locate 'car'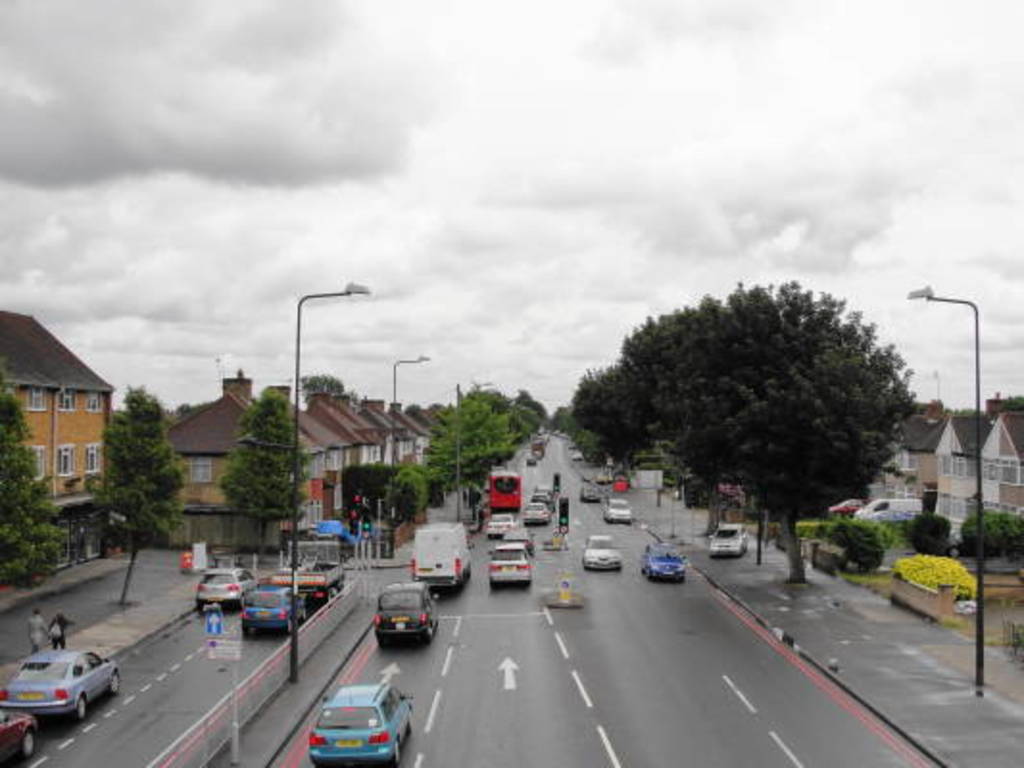
box(304, 682, 415, 766)
